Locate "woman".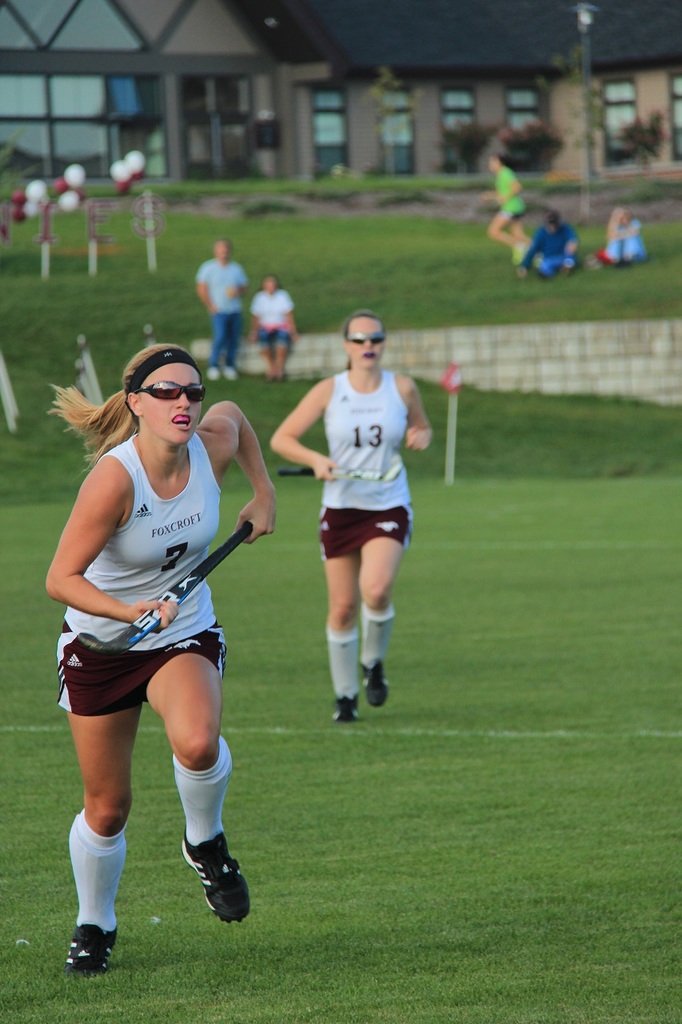
Bounding box: l=42, t=333, r=270, b=947.
